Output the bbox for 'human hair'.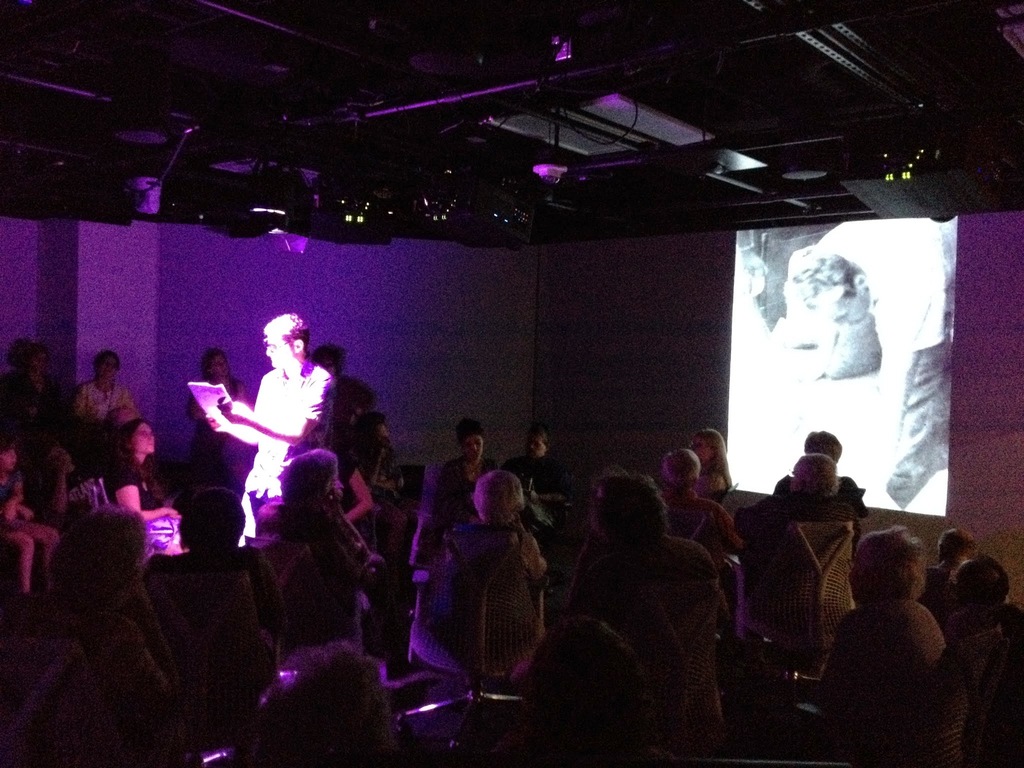
202 348 225 377.
